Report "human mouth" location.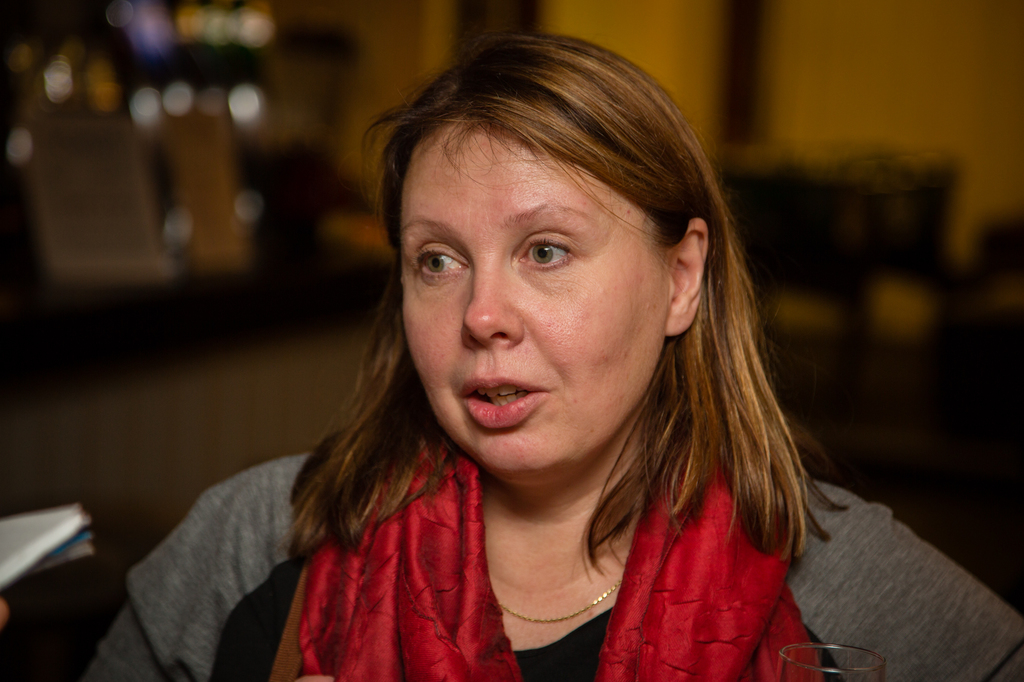
Report: region(451, 372, 573, 434).
